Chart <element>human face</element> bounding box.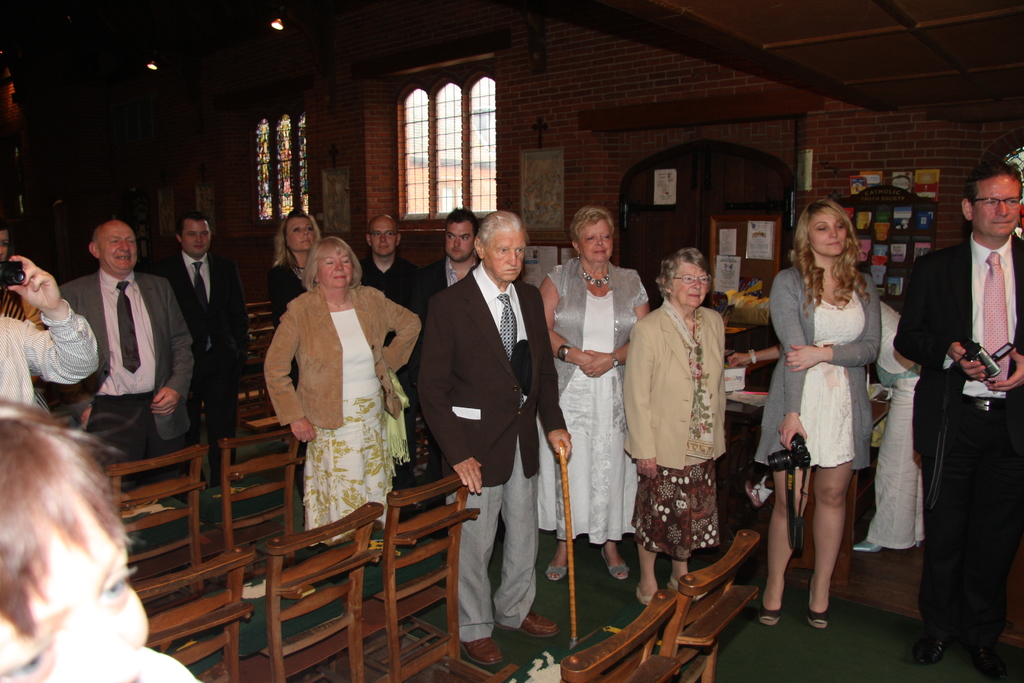
Charted: BBox(93, 224, 137, 277).
